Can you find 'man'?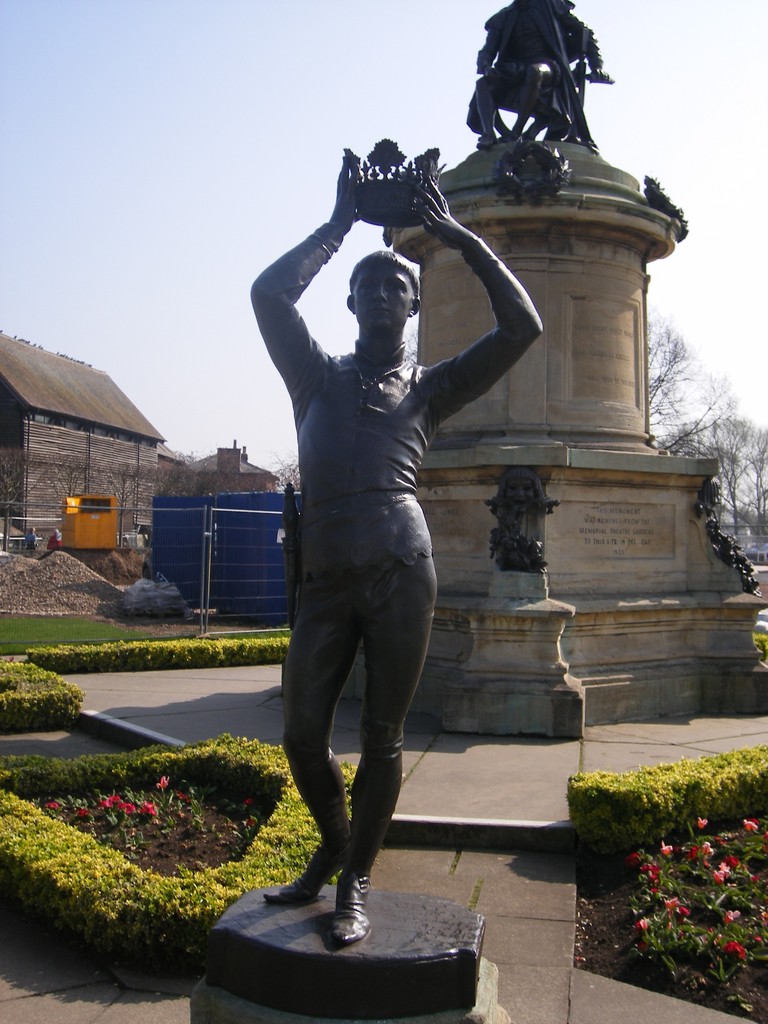
Yes, bounding box: 244 129 547 952.
